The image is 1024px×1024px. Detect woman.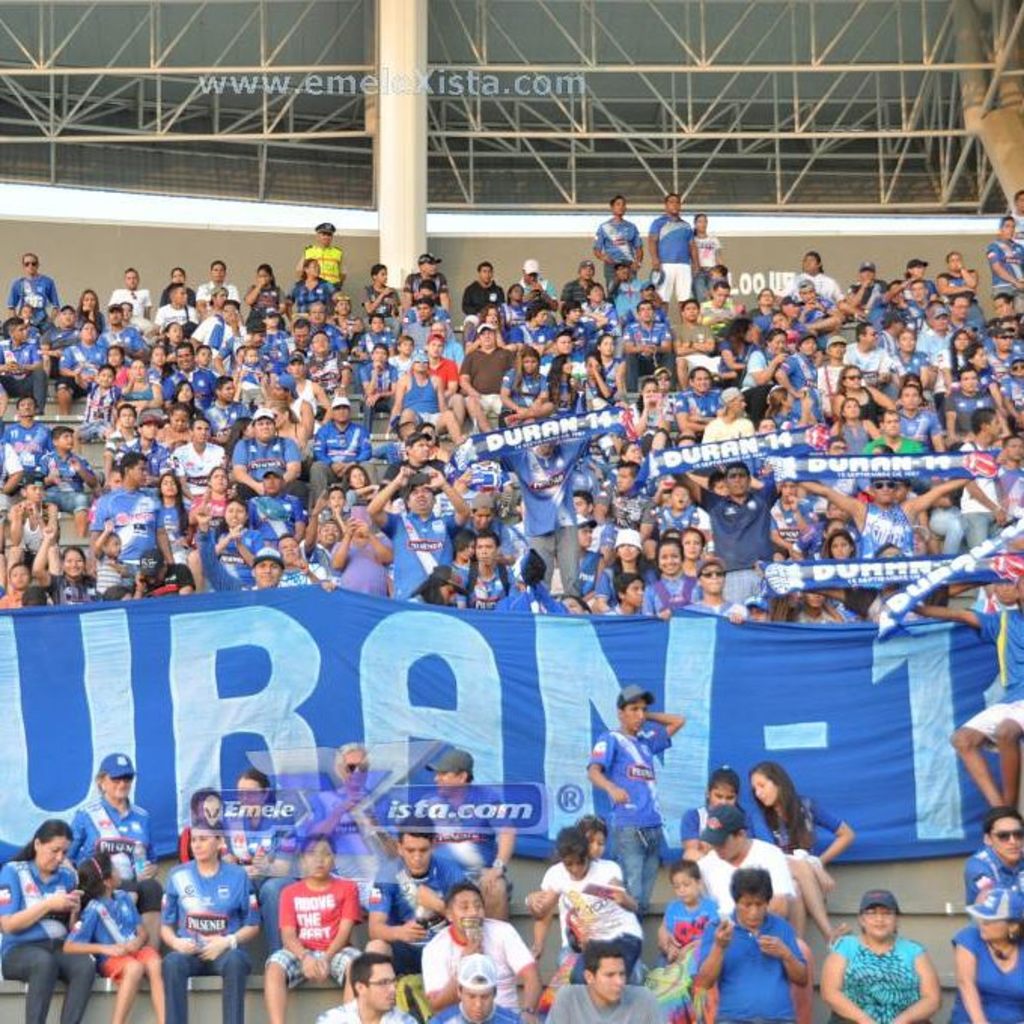
Detection: bbox=[480, 306, 504, 321].
